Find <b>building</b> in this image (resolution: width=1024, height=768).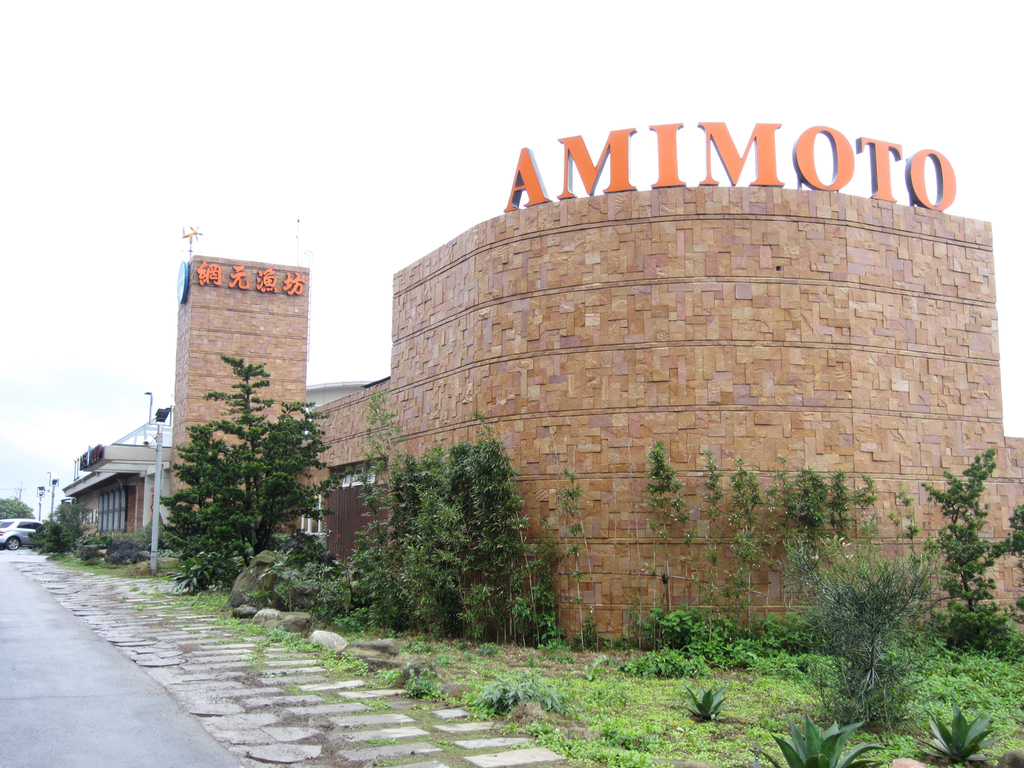
BBox(170, 187, 1023, 646).
